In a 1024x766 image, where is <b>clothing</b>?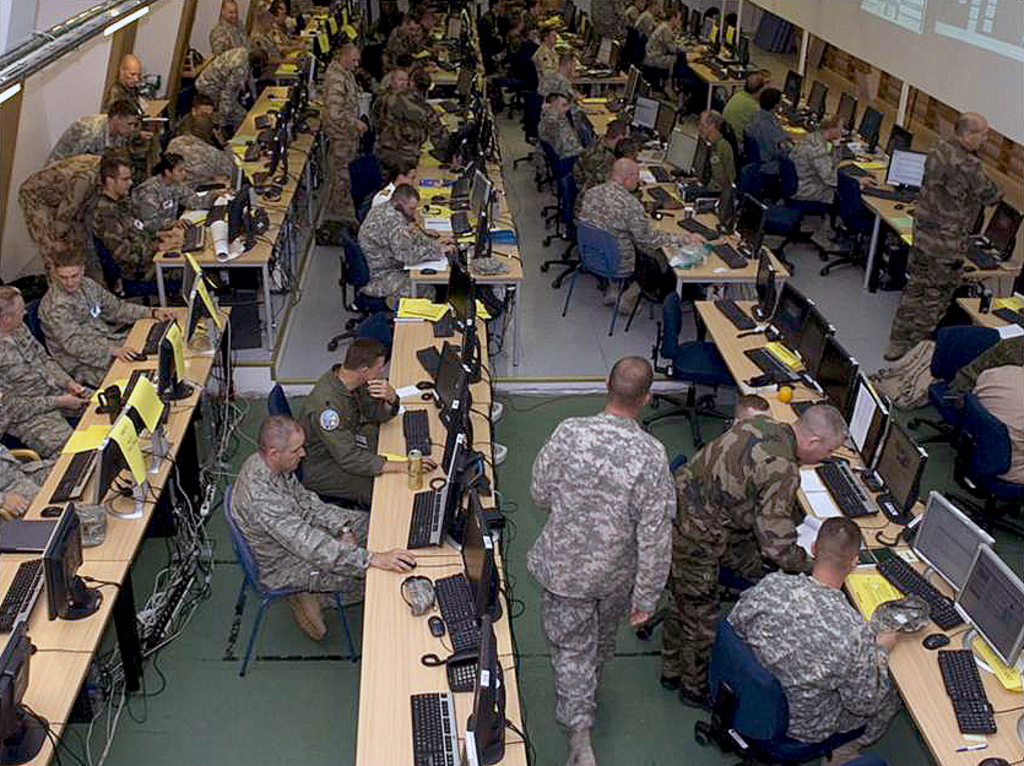
(left=0, top=439, right=58, bottom=531).
